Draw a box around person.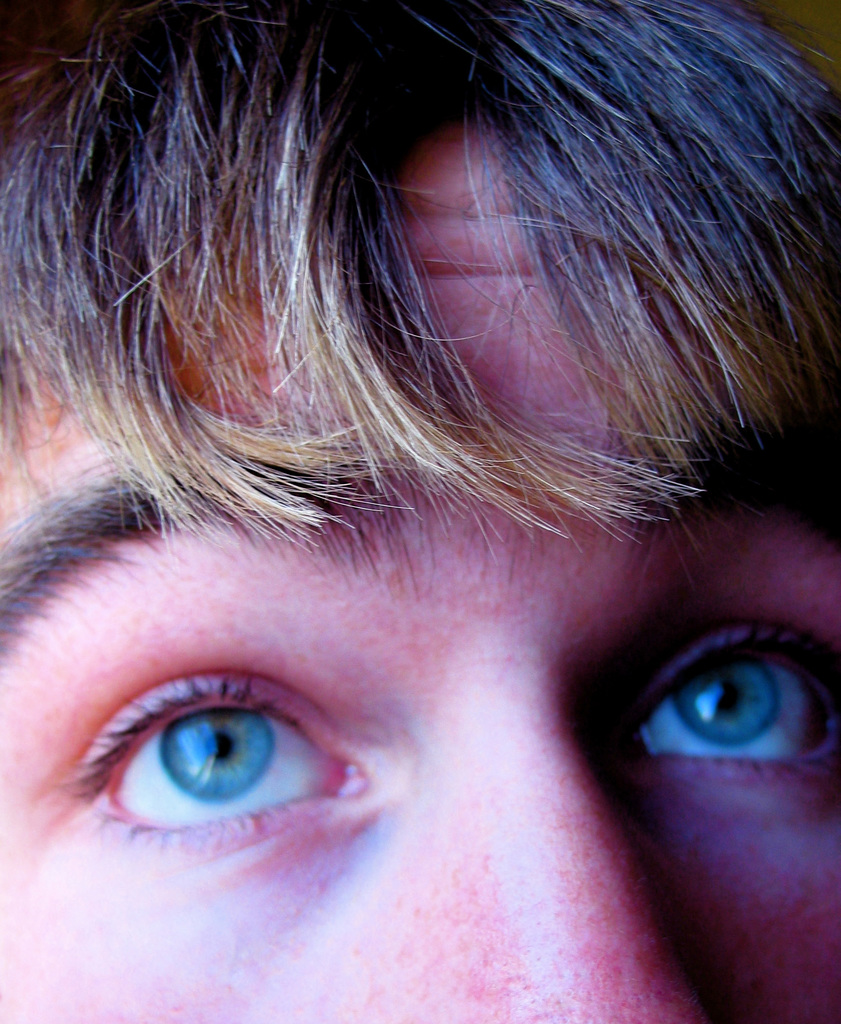
0:0:840:1023.
